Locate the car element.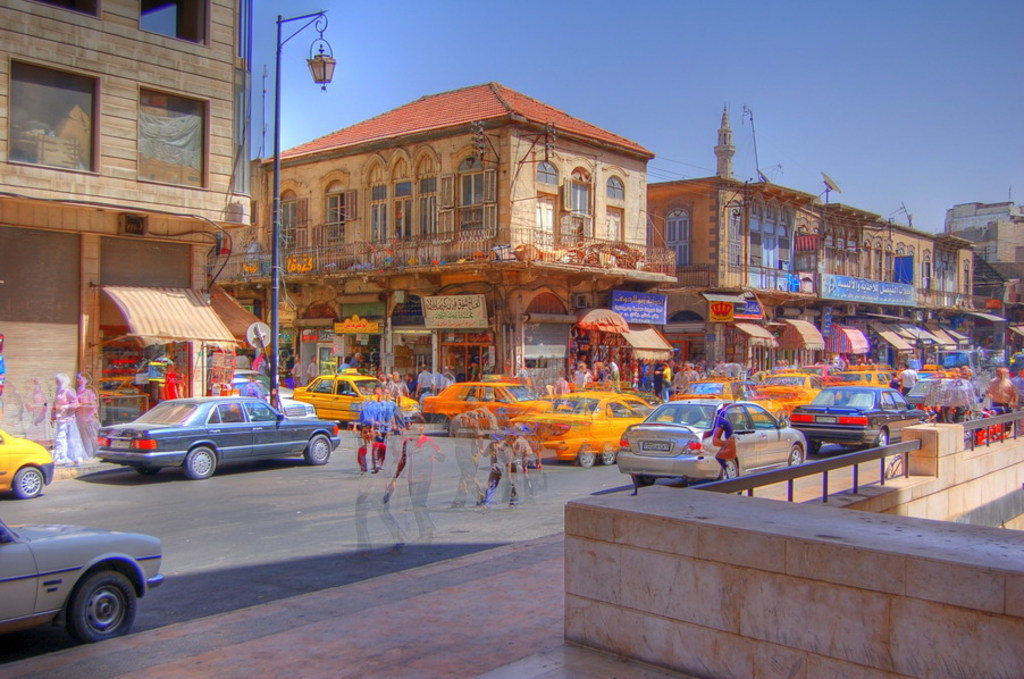
Element bbox: rect(0, 428, 54, 501).
